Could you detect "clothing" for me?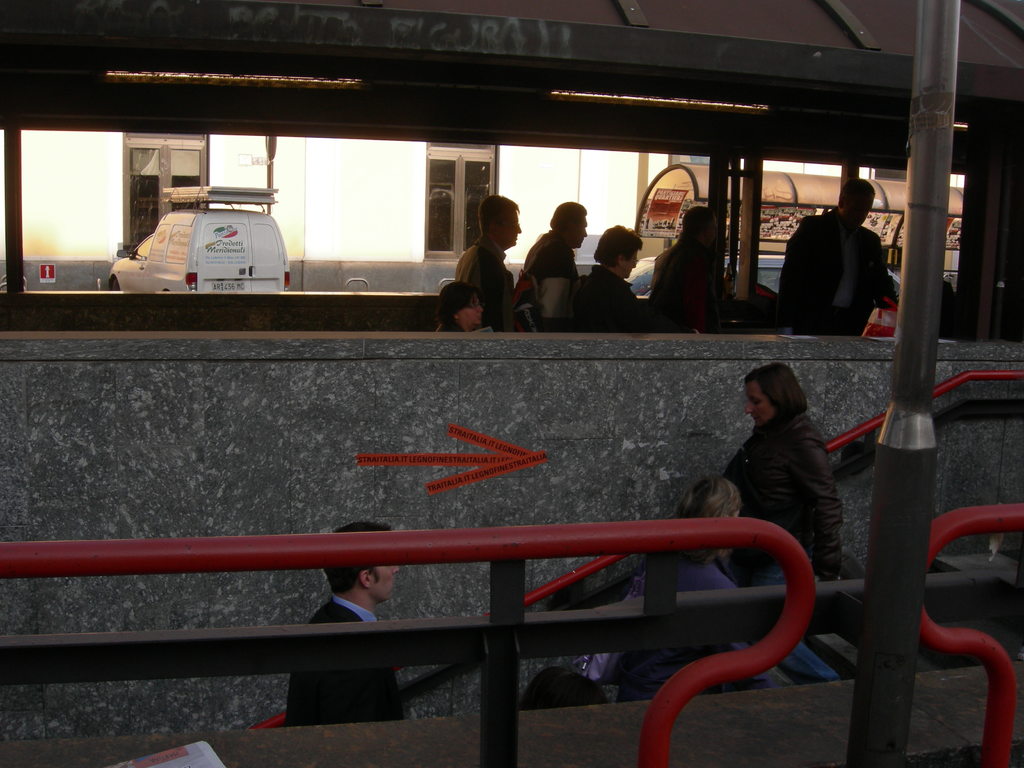
Detection result: x1=452 y1=230 x2=513 y2=333.
